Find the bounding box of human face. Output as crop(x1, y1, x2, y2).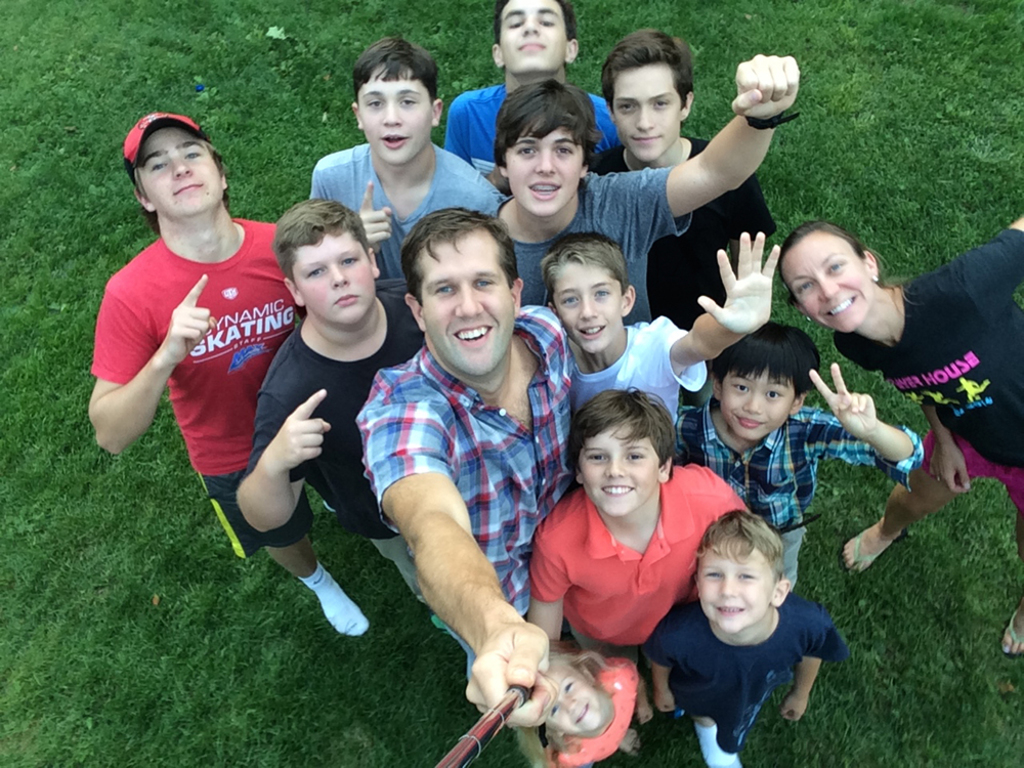
crop(141, 129, 222, 220).
